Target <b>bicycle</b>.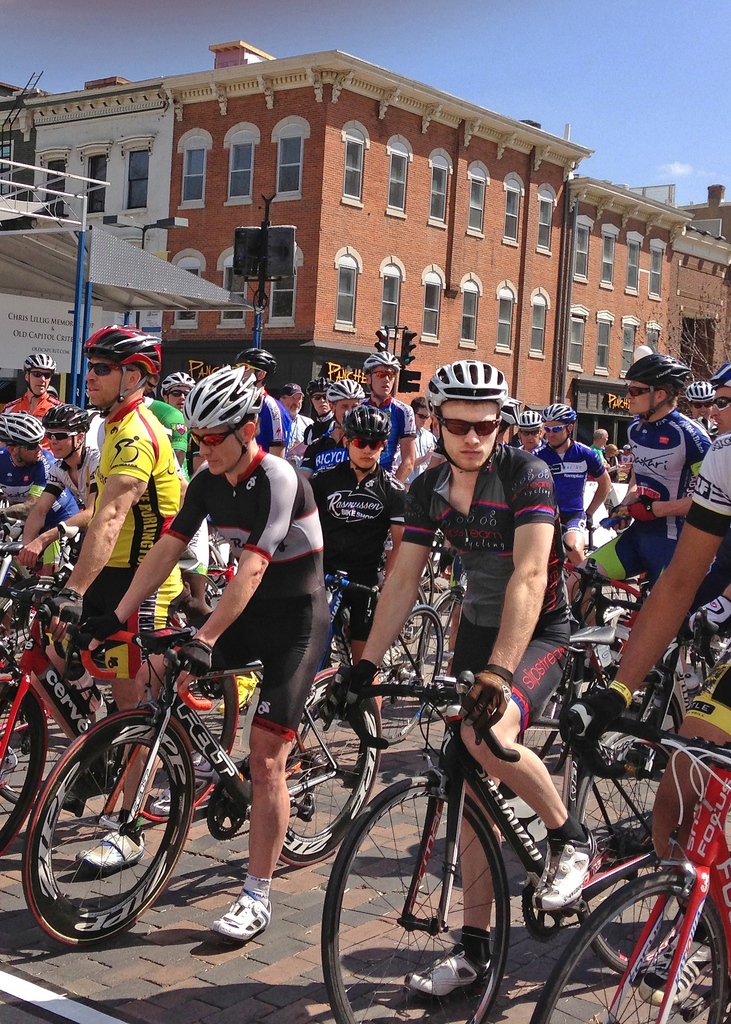
Target region: box(0, 490, 110, 588).
